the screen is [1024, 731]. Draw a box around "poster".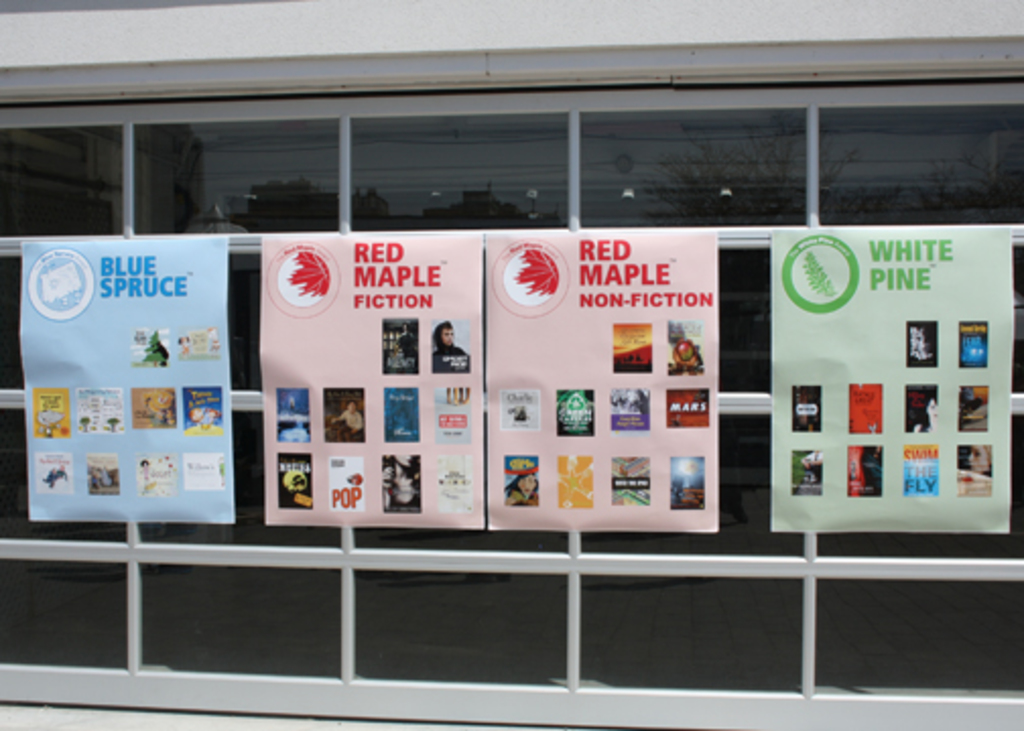
(x1=18, y1=244, x2=236, y2=522).
